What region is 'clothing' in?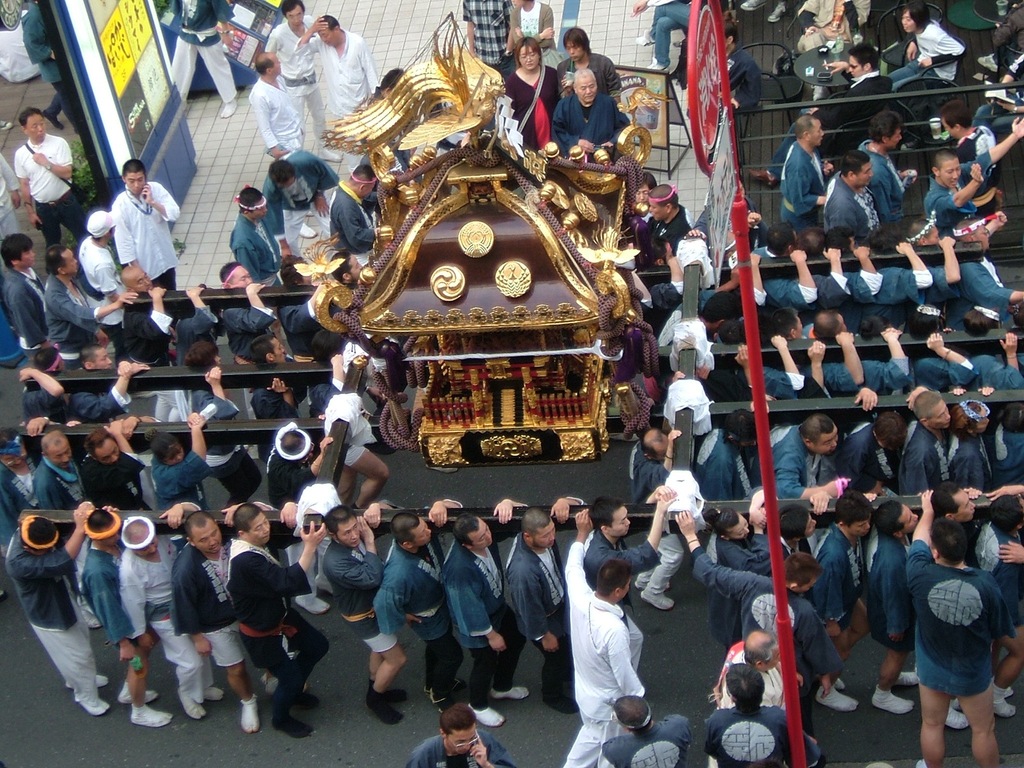
l=500, t=60, r=559, b=158.
